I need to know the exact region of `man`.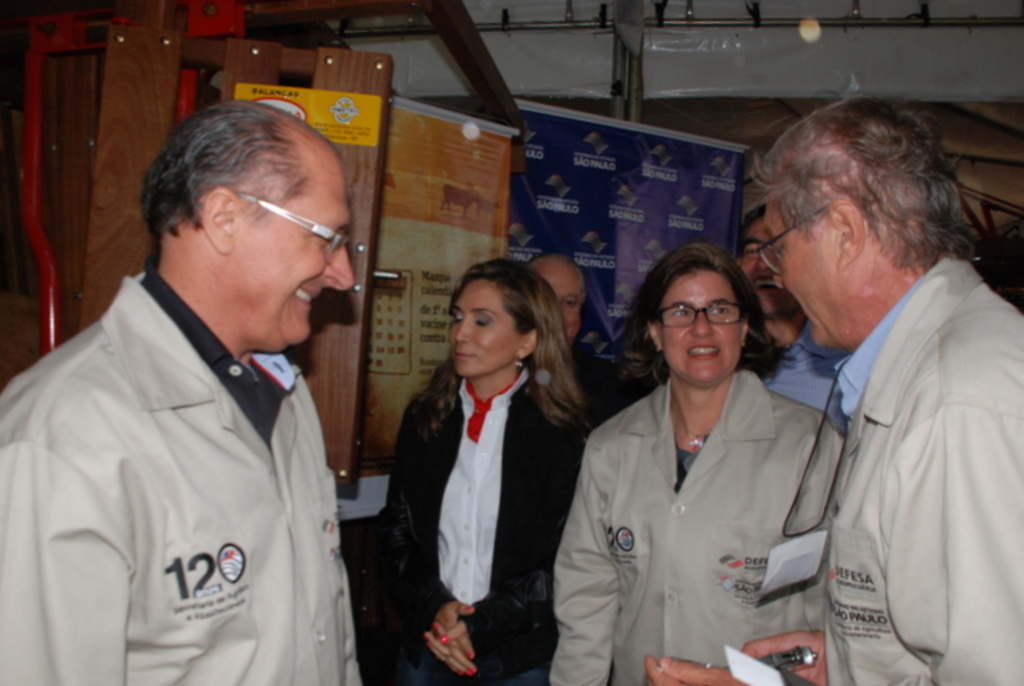
Region: select_region(0, 99, 404, 685).
